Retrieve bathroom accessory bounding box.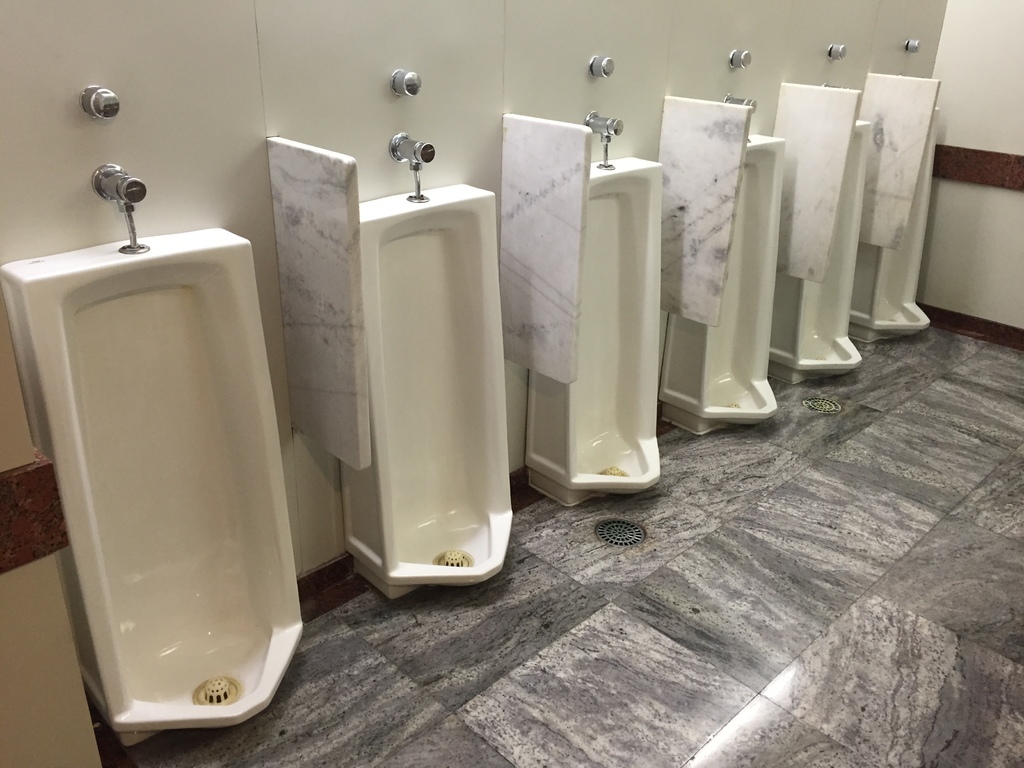
Bounding box: 584,109,623,172.
